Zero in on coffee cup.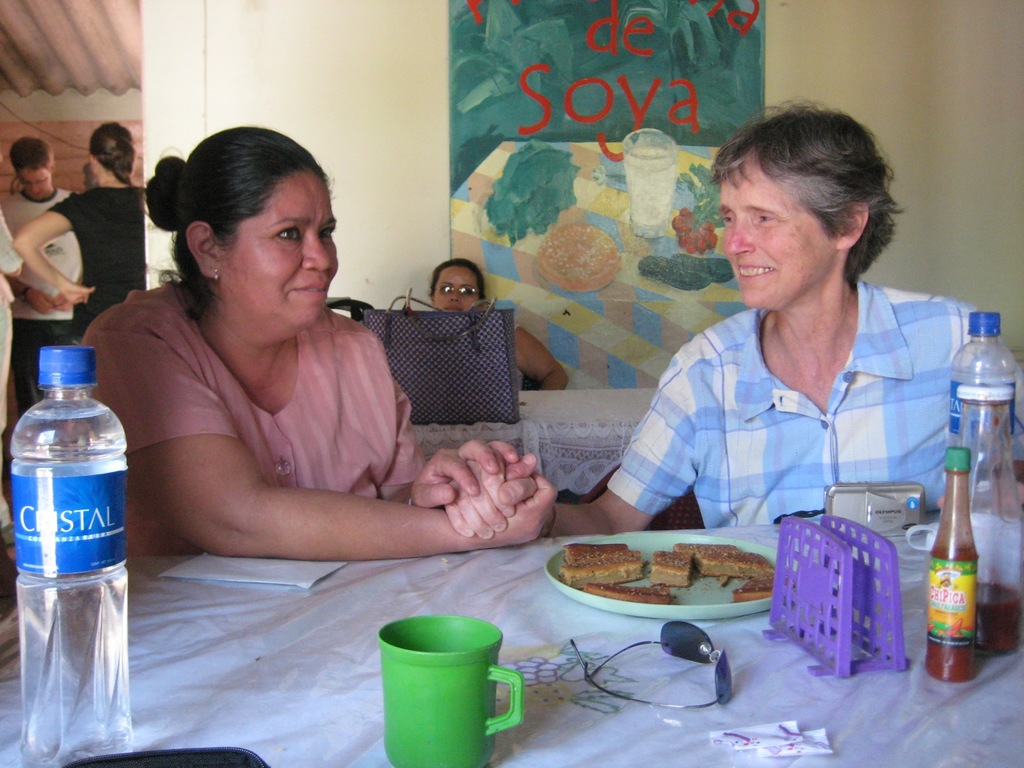
Zeroed in: 378/614/525/767.
